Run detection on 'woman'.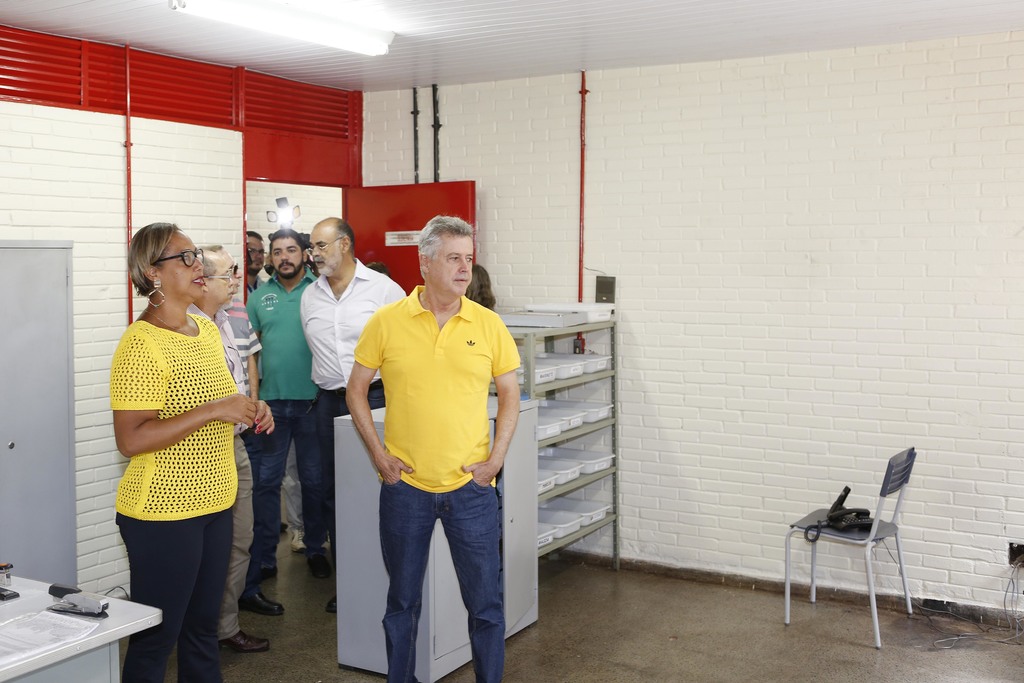
Result: {"x1": 465, "y1": 262, "x2": 496, "y2": 315}.
